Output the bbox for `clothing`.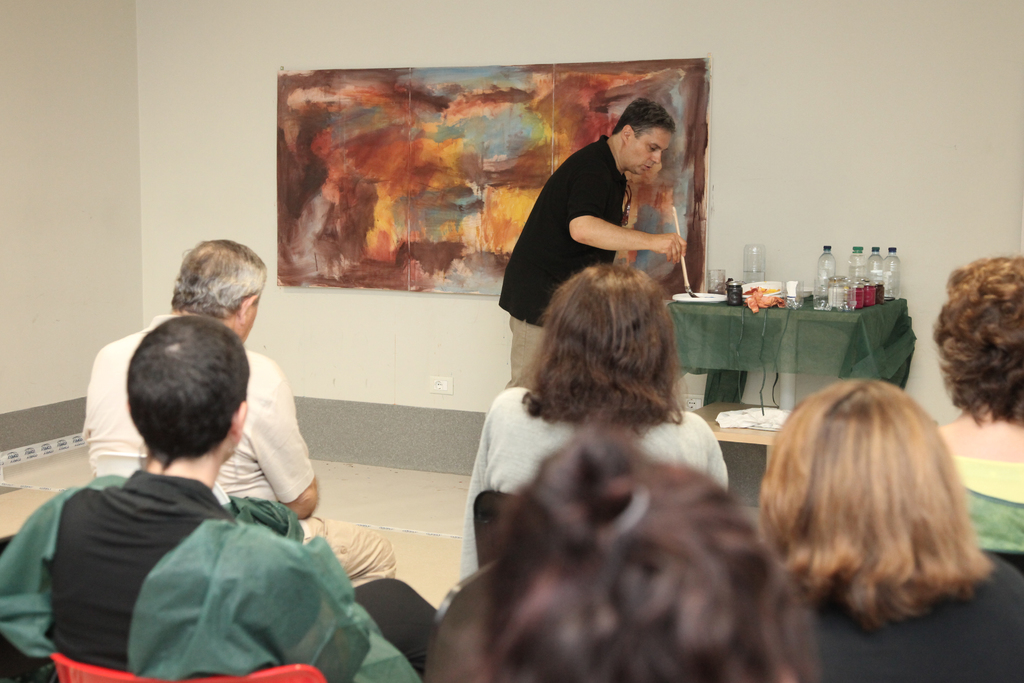
[left=453, top=379, right=731, bottom=582].
